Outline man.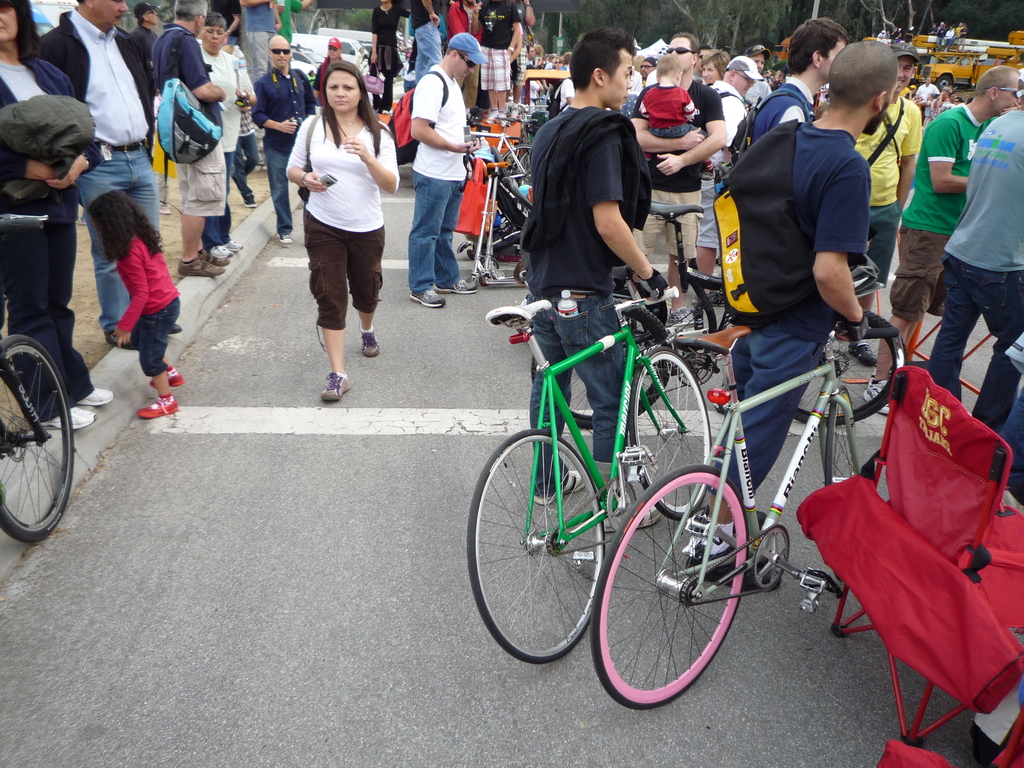
Outline: 516 26 665 531.
